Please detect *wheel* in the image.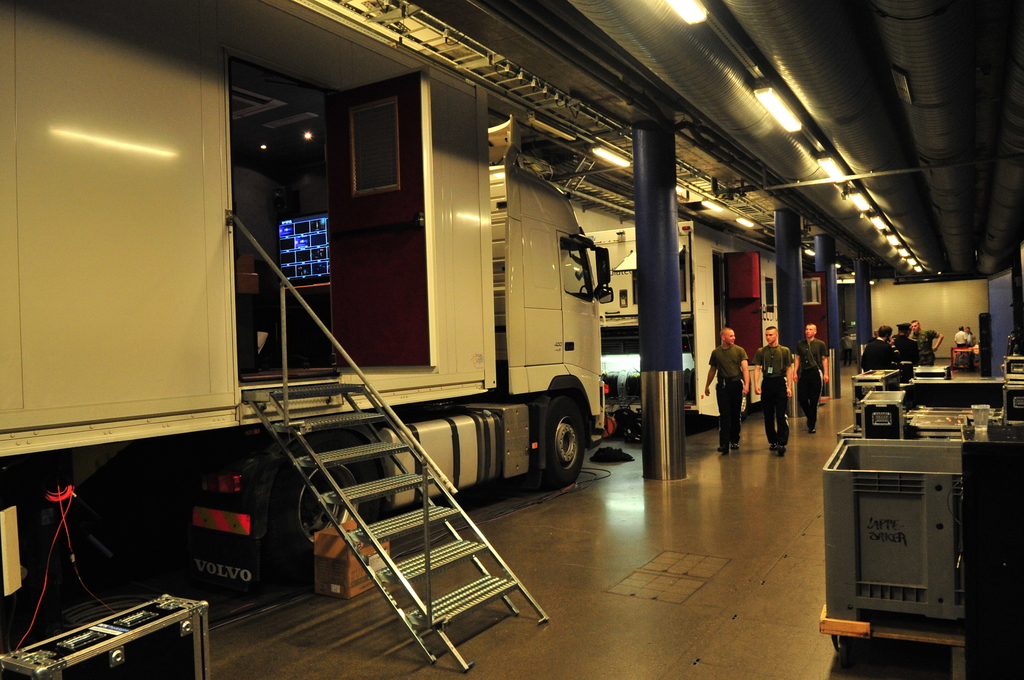
Rect(538, 393, 588, 487).
